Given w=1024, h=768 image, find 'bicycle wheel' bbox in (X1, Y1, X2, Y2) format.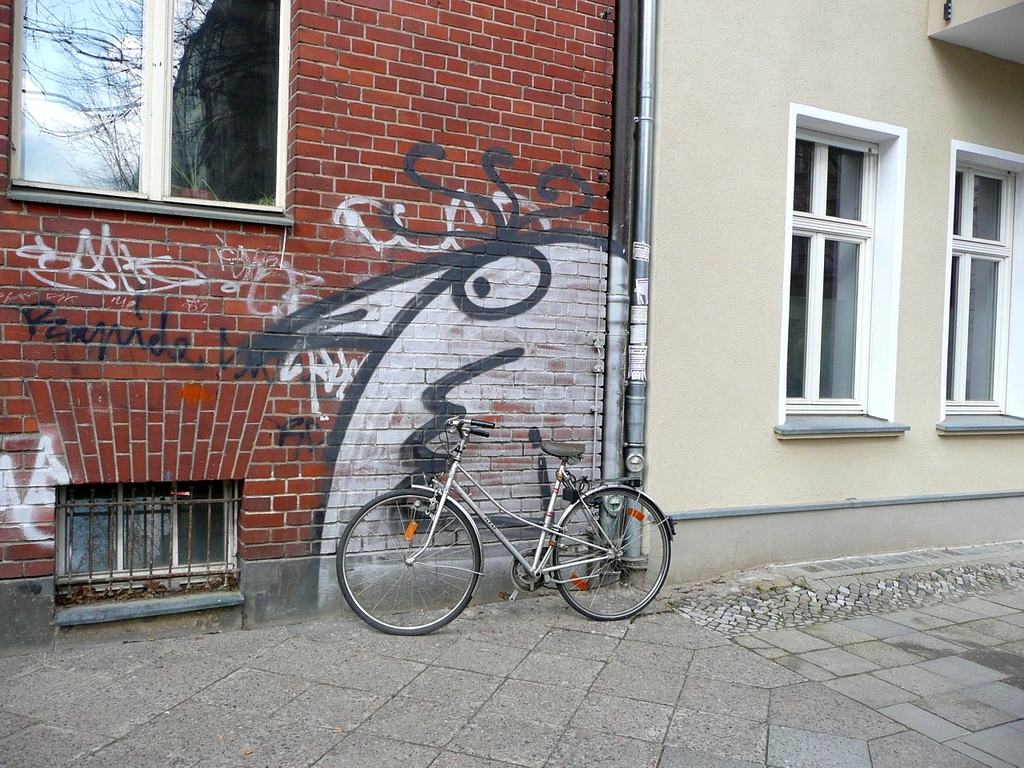
(343, 487, 483, 633).
